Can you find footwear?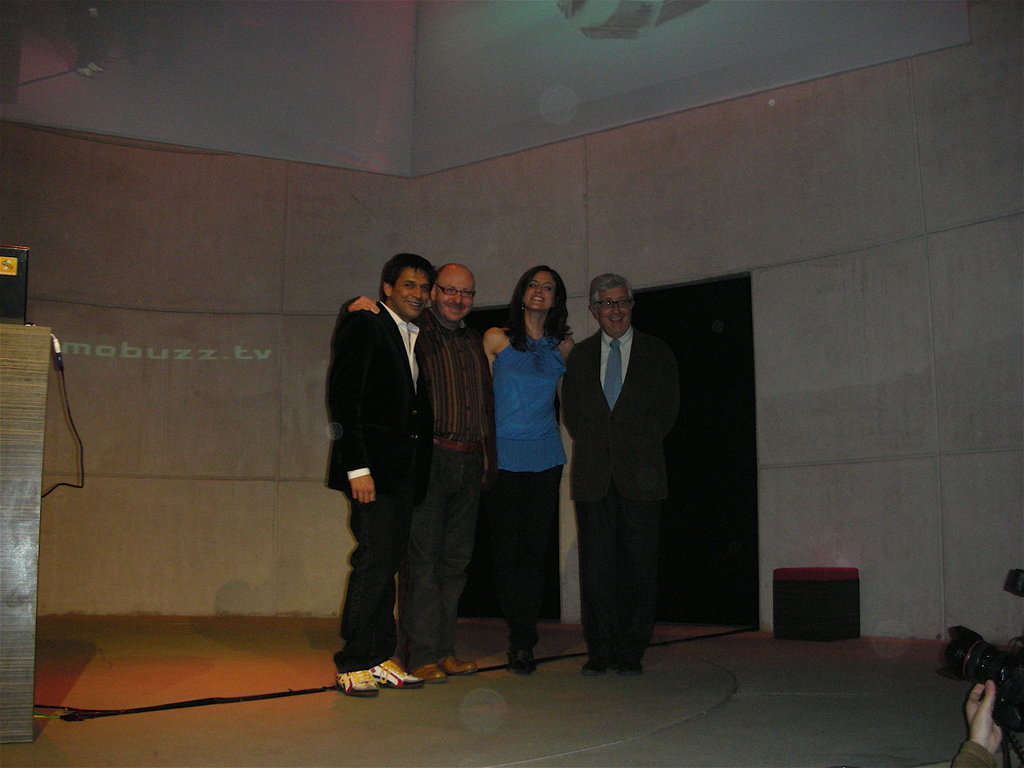
Yes, bounding box: [371, 653, 422, 688].
